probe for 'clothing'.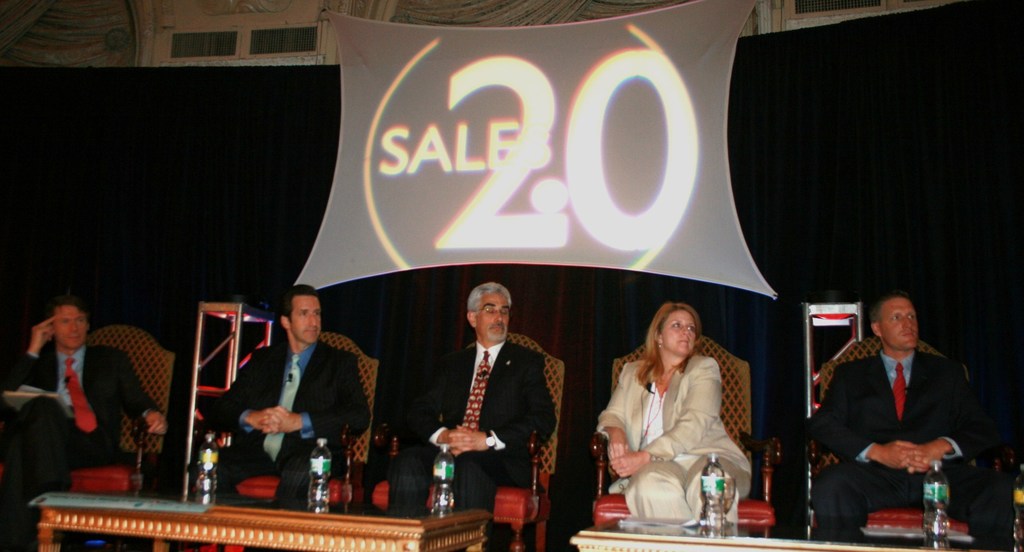
Probe result: x1=382, y1=341, x2=556, y2=513.
